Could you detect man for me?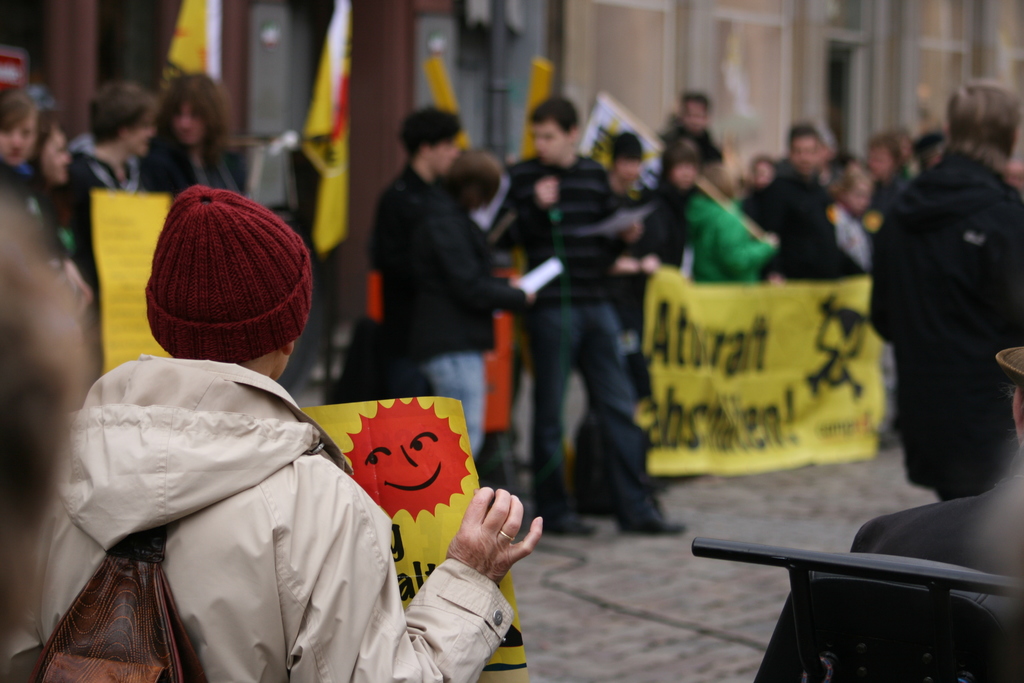
Detection result: x1=52, y1=196, x2=467, y2=672.
